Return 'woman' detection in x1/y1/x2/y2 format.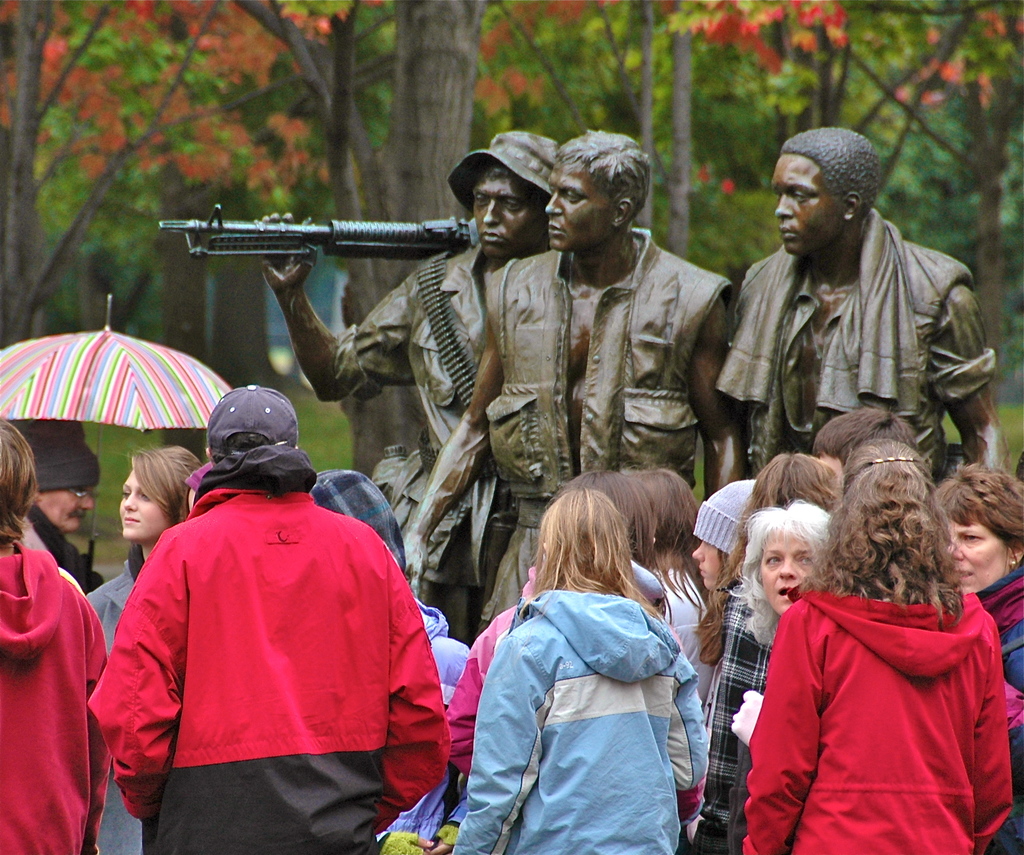
79/446/189/854.
